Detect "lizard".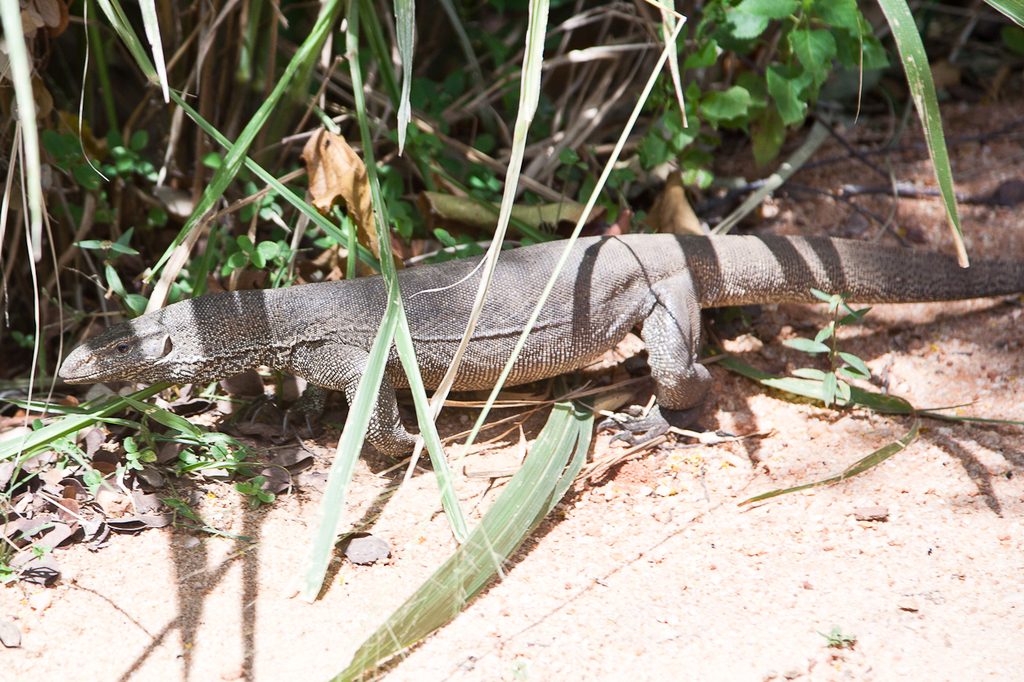
Detected at [211, 188, 1008, 476].
